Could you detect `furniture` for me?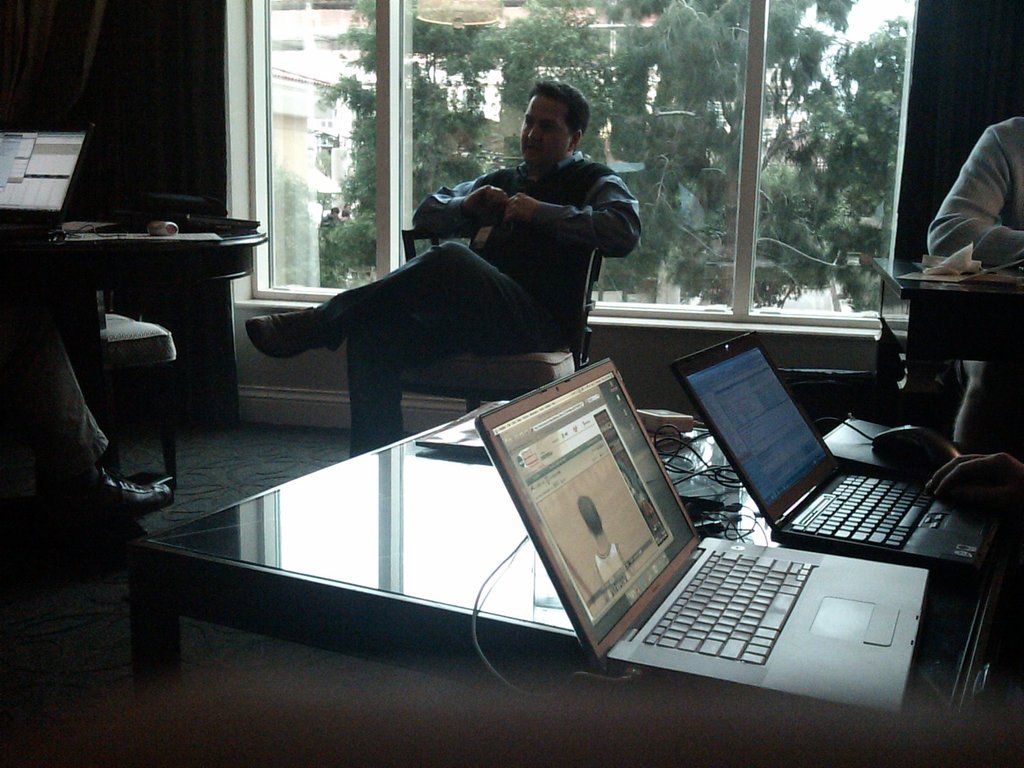
Detection result: locate(0, 217, 269, 534).
